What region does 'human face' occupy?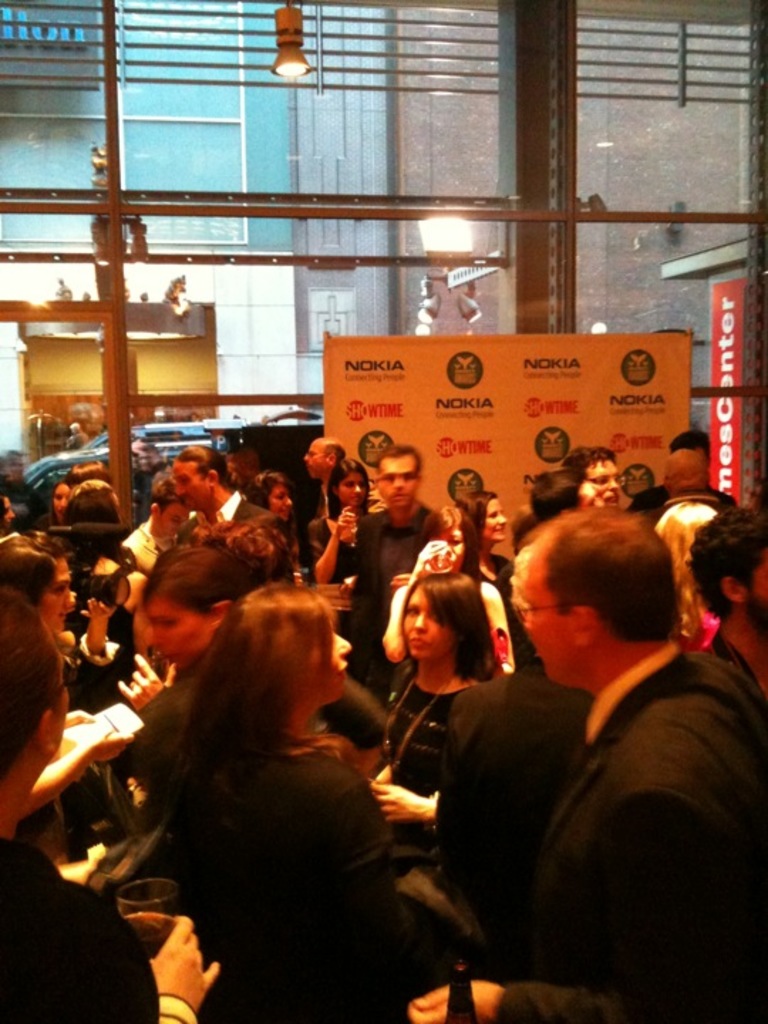
(158, 506, 192, 540).
